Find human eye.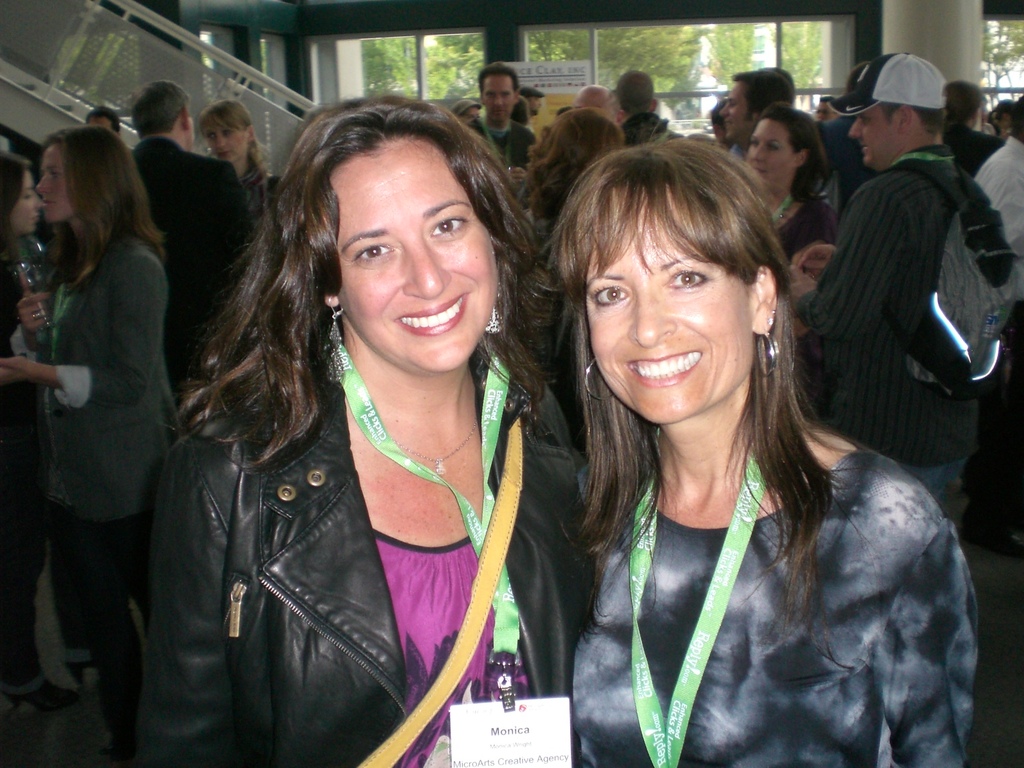
BBox(662, 267, 710, 294).
